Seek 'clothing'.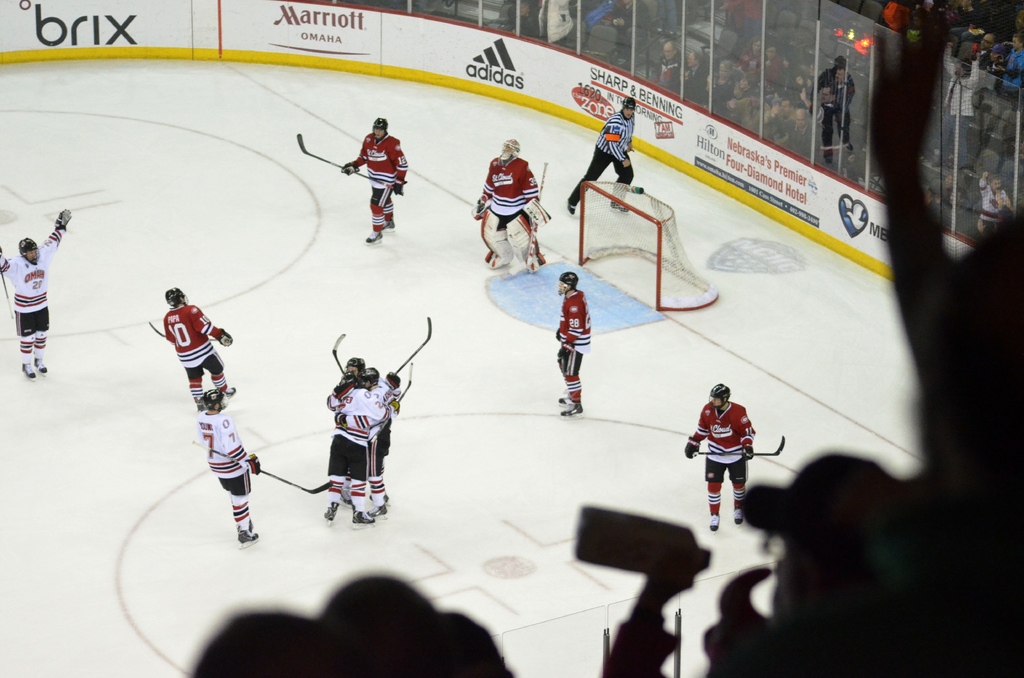
<bbox>782, 63, 807, 97</bbox>.
